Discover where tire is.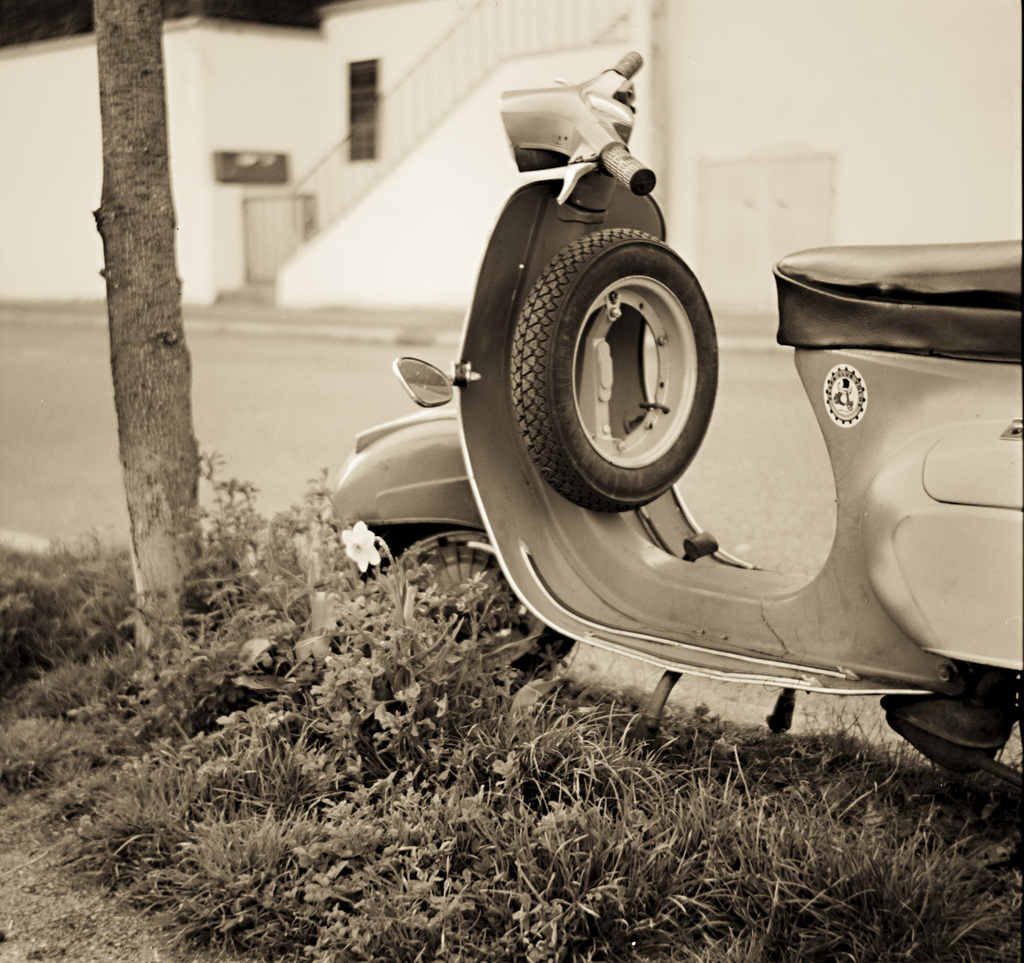
Discovered at box=[511, 229, 718, 516].
